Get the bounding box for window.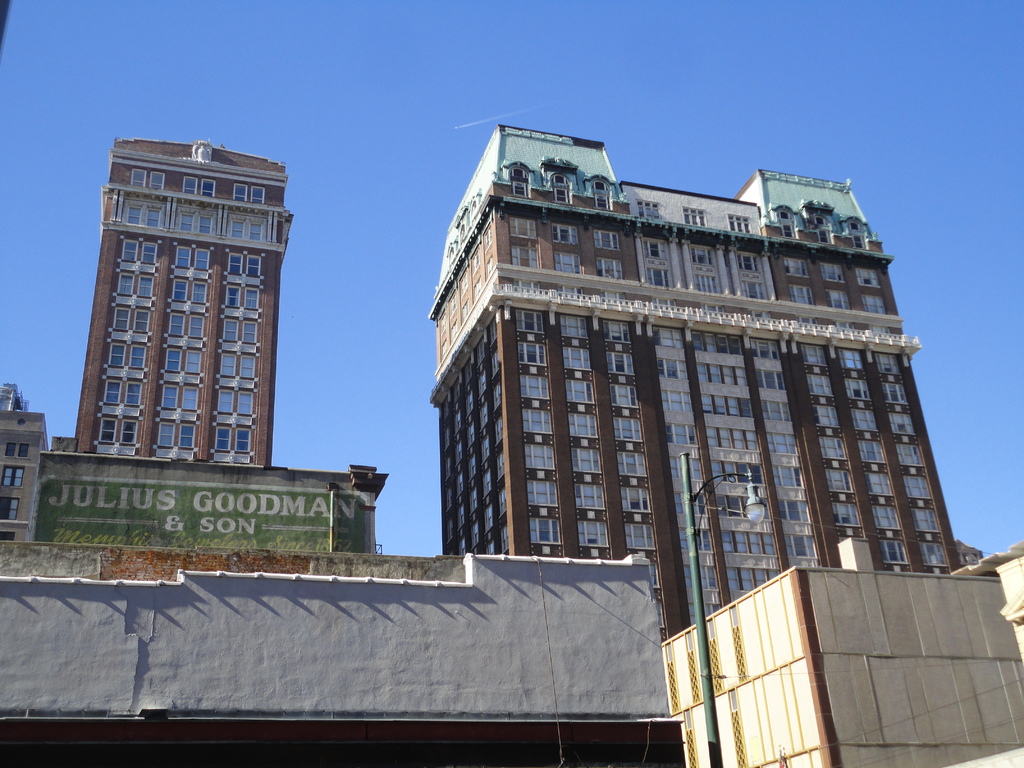
[x1=124, y1=202, x2=166, y2=228].
